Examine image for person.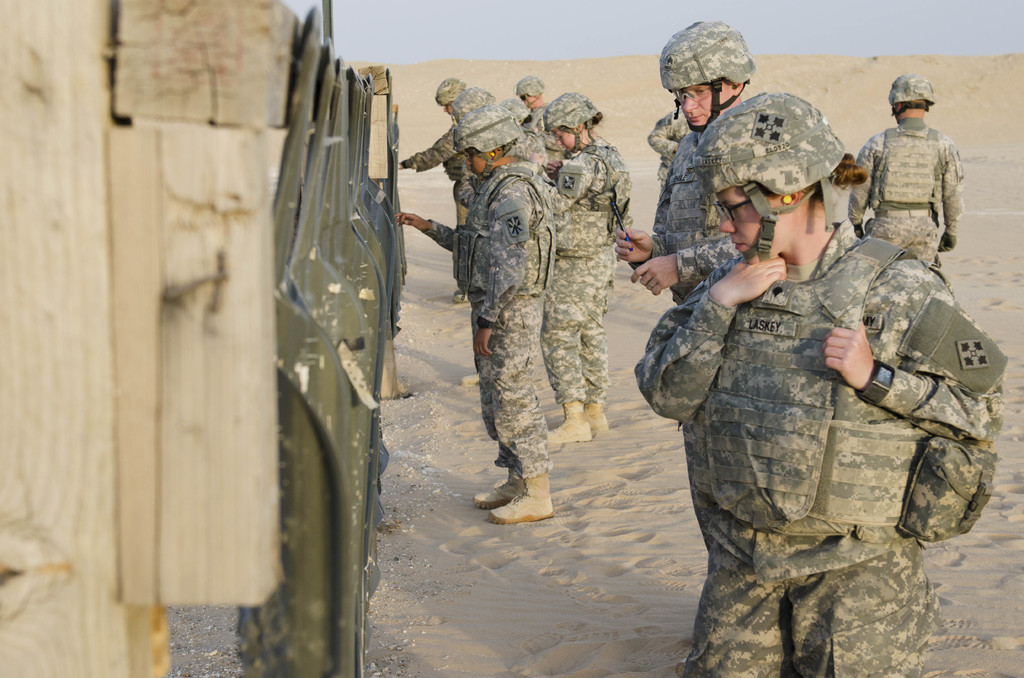
Examination result: <bbox>636, 94, 1005, 676</bbox>.
